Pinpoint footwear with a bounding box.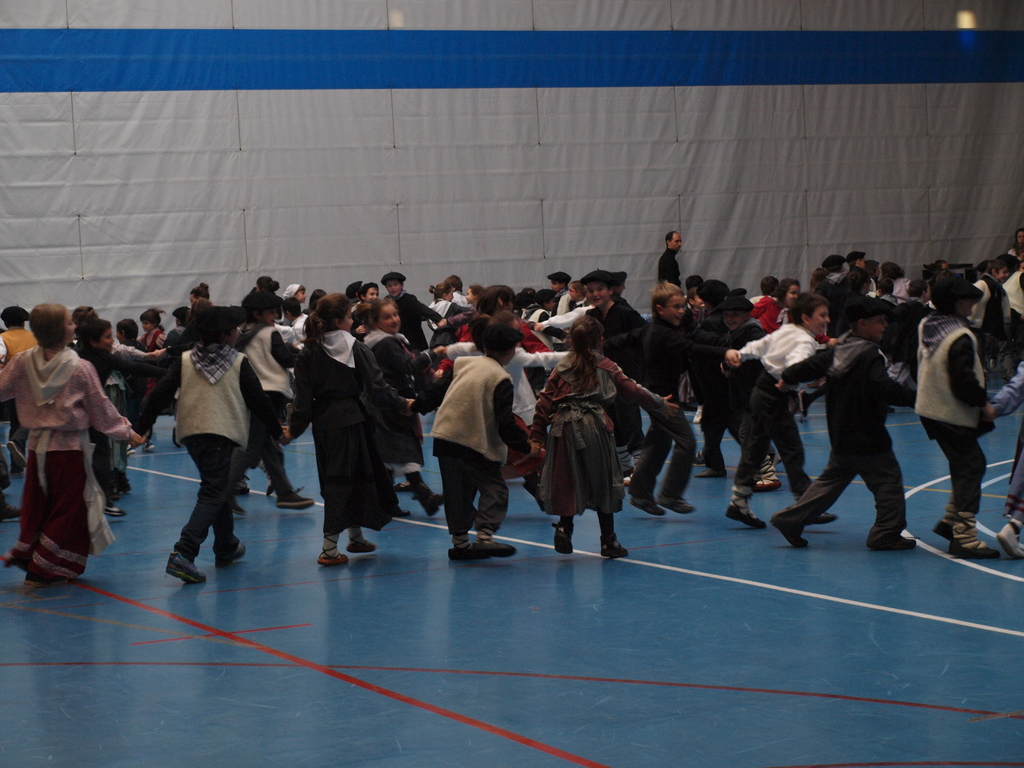
<region>237, 488, 248, 497</region>.
